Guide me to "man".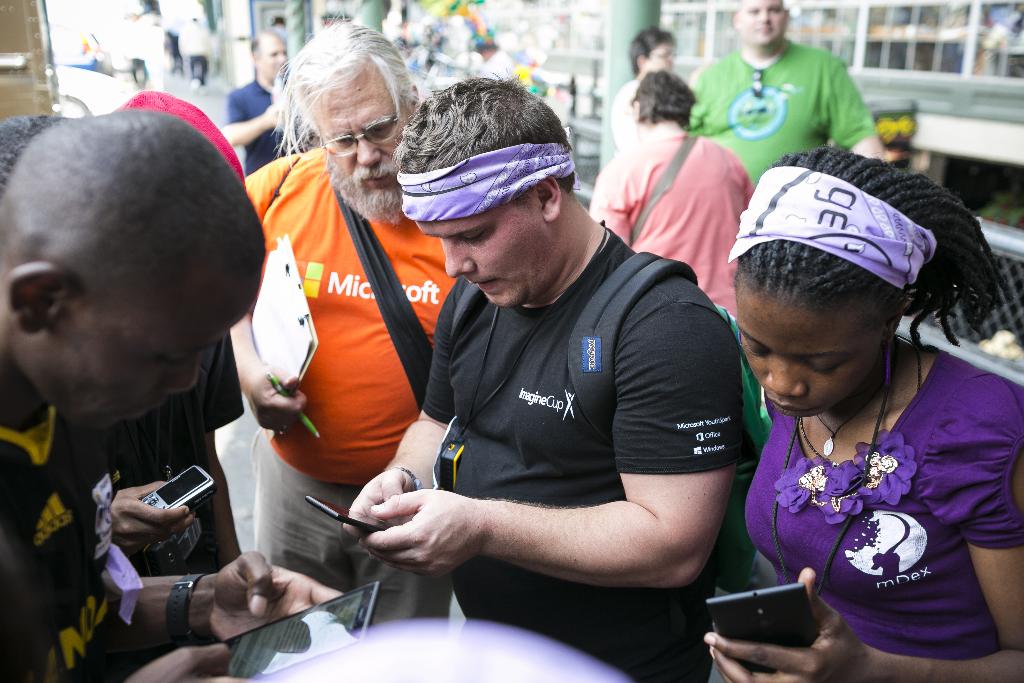
Guidance: (354, 77, 771, 668).
